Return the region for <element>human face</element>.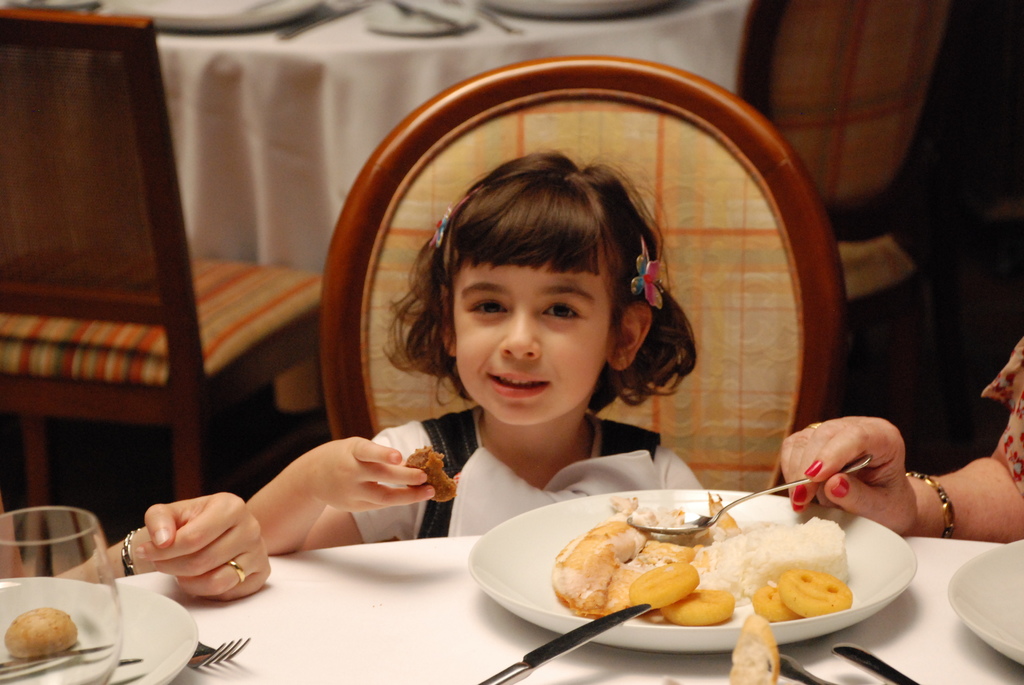
<region>449, 242, 614, 430</region>.
